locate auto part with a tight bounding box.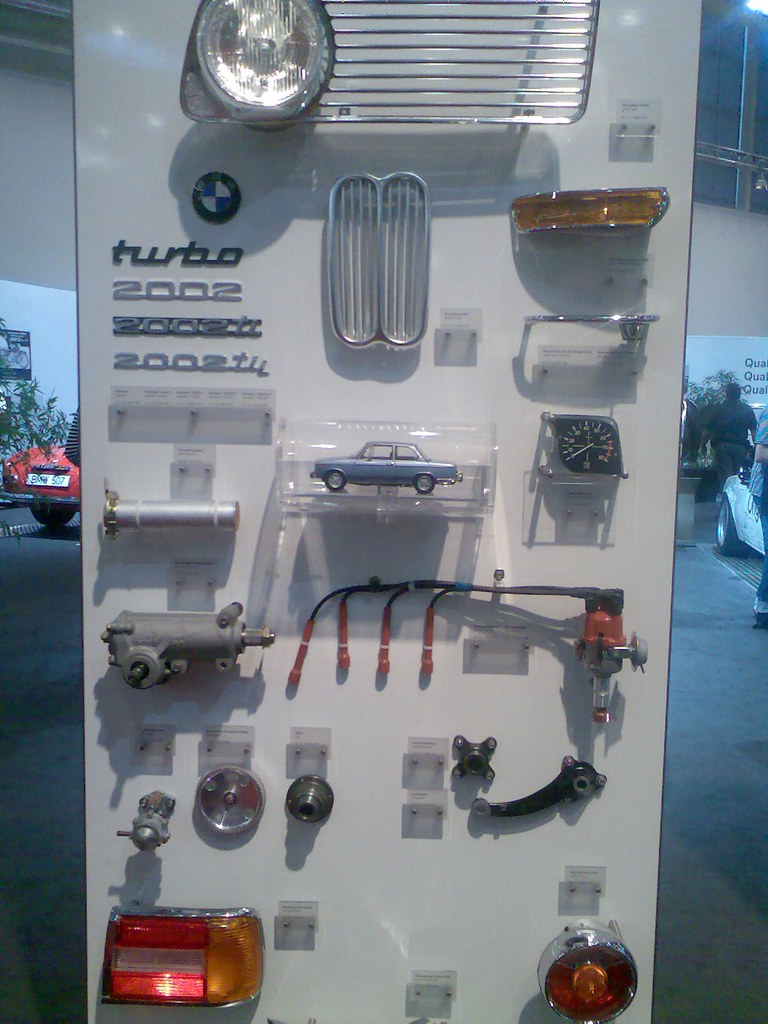
[x1=454, y1=731, x2=499, y2=787].
